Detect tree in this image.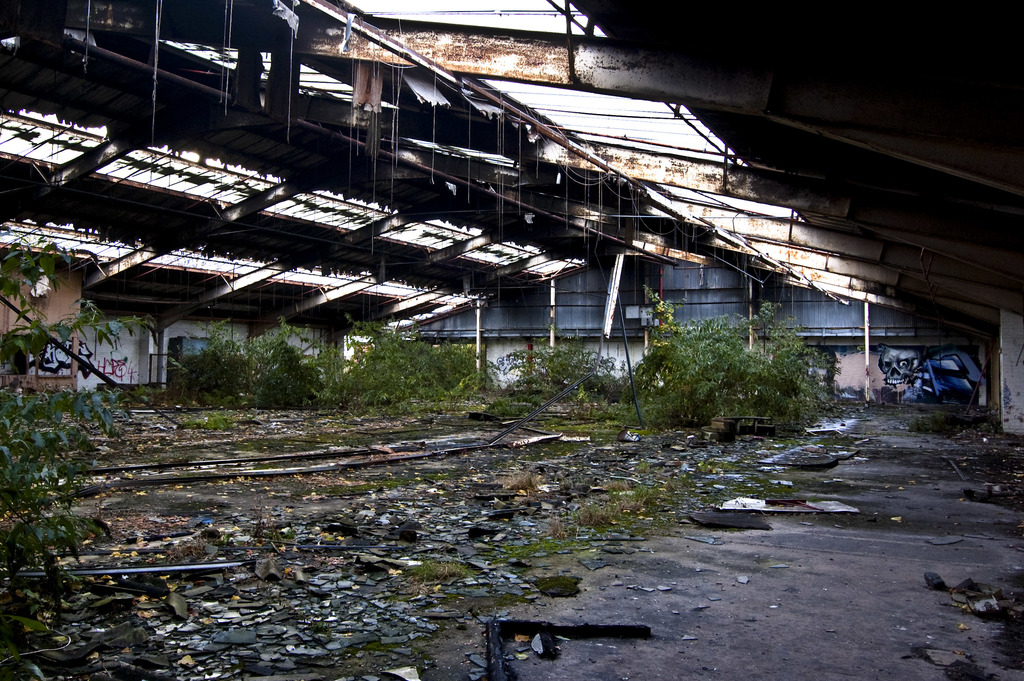
Detection: 622/302/858/430.
